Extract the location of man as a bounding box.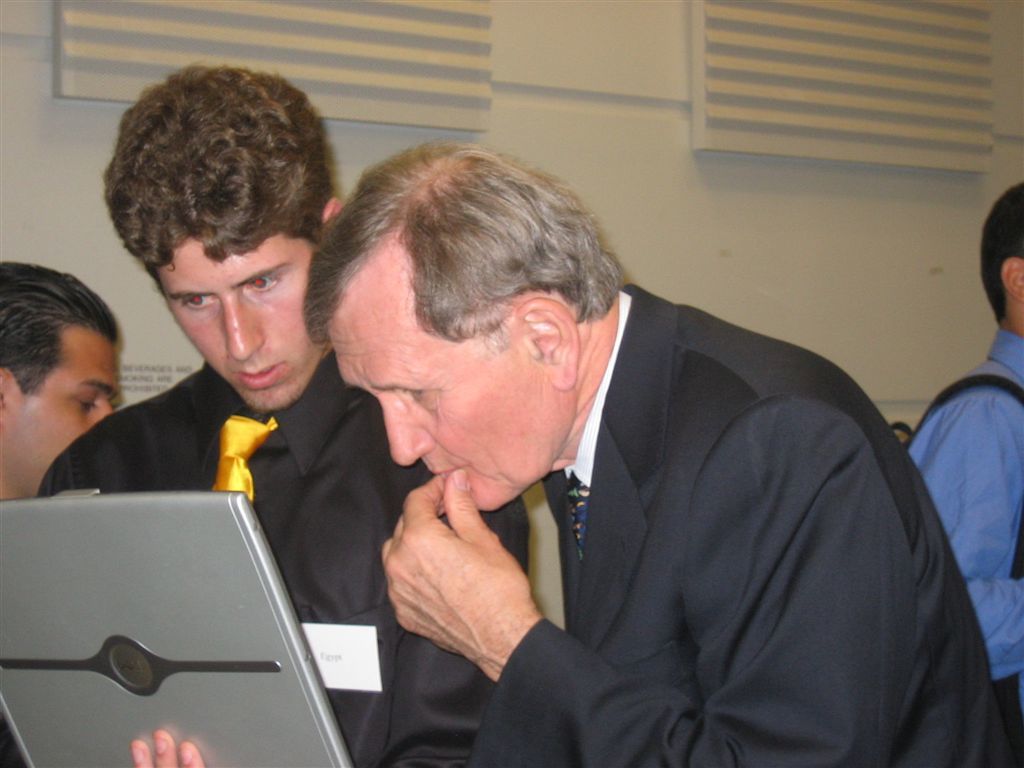
(x1=902, y1=179, x2=1023, y2=767).
